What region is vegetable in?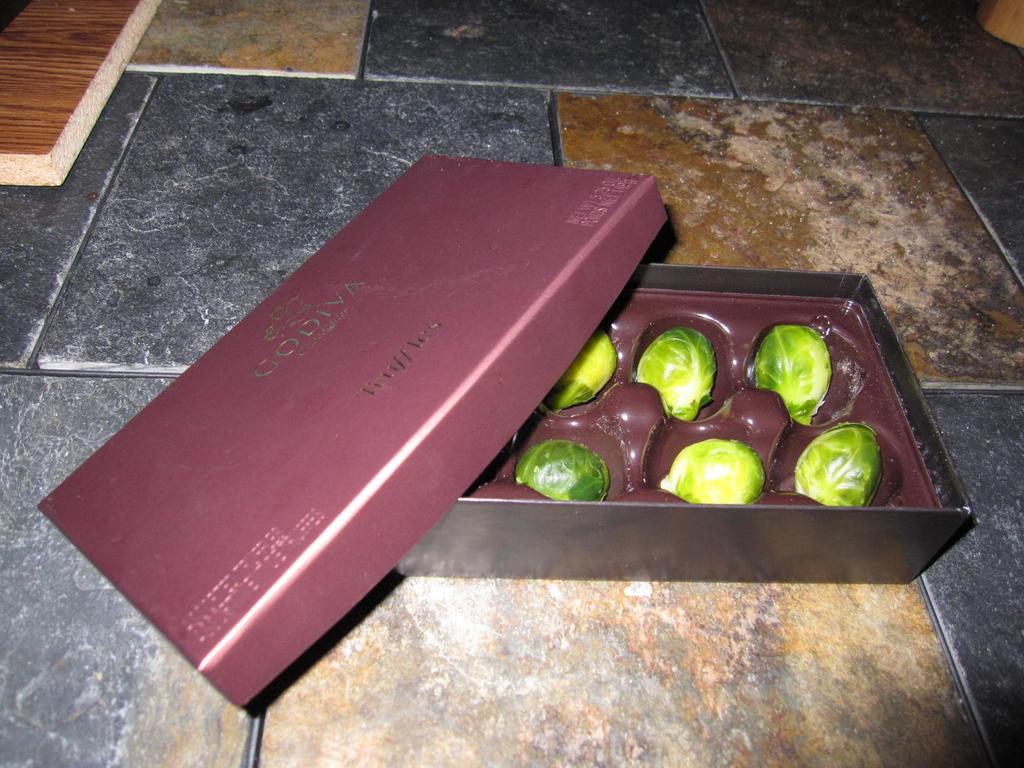
crop(792, 415, 884, 511).
